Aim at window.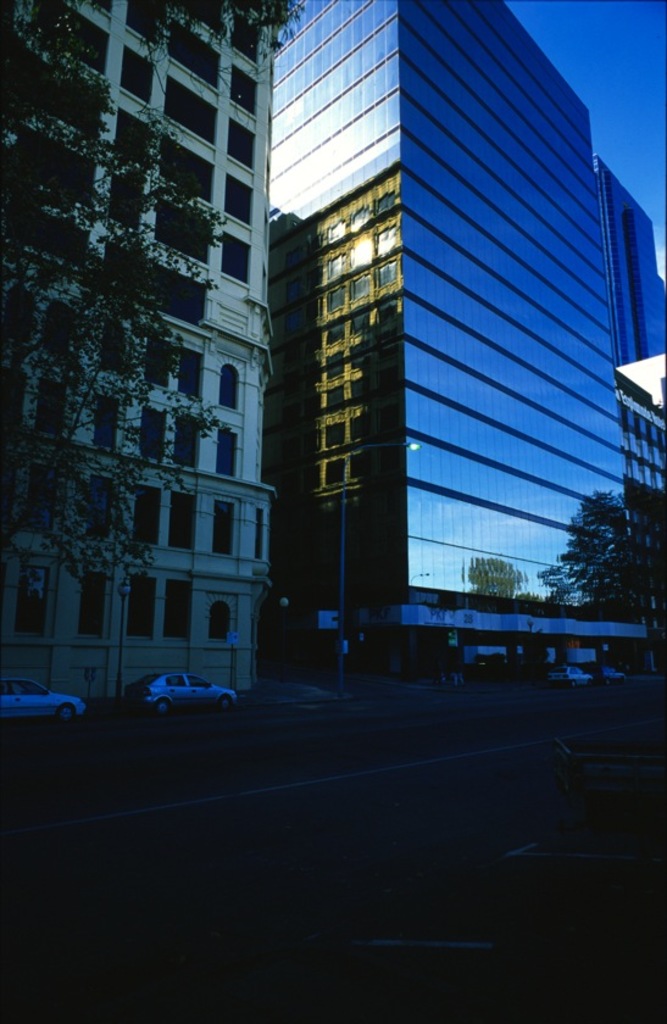
Aimed at rect(226, 111, 256, 158).
